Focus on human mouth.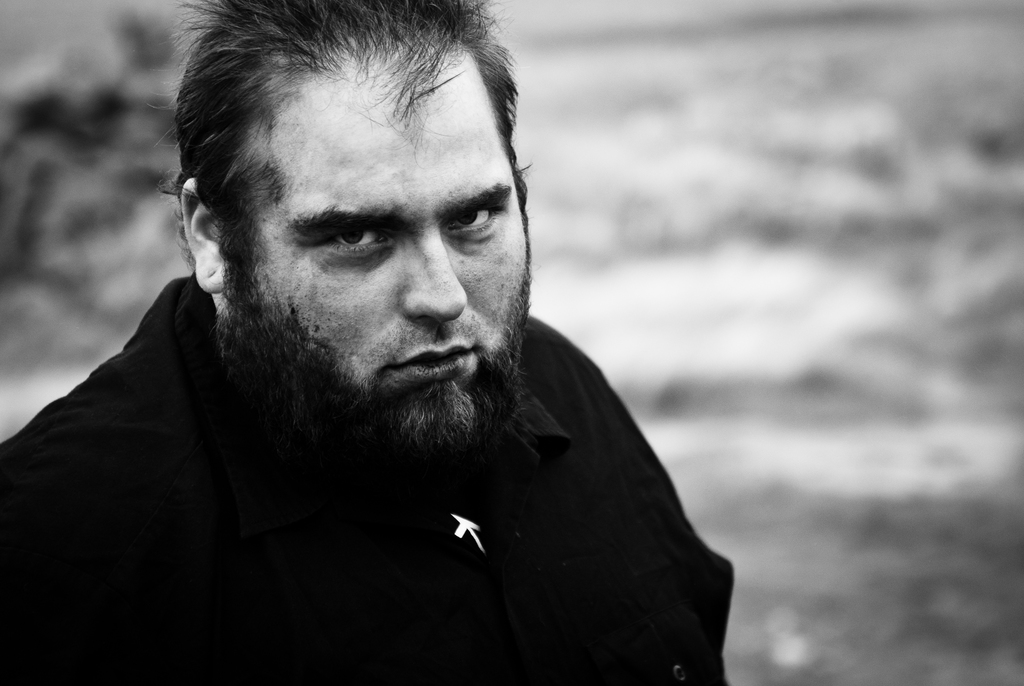
Focused at crop(404, 349, 473, 374).
